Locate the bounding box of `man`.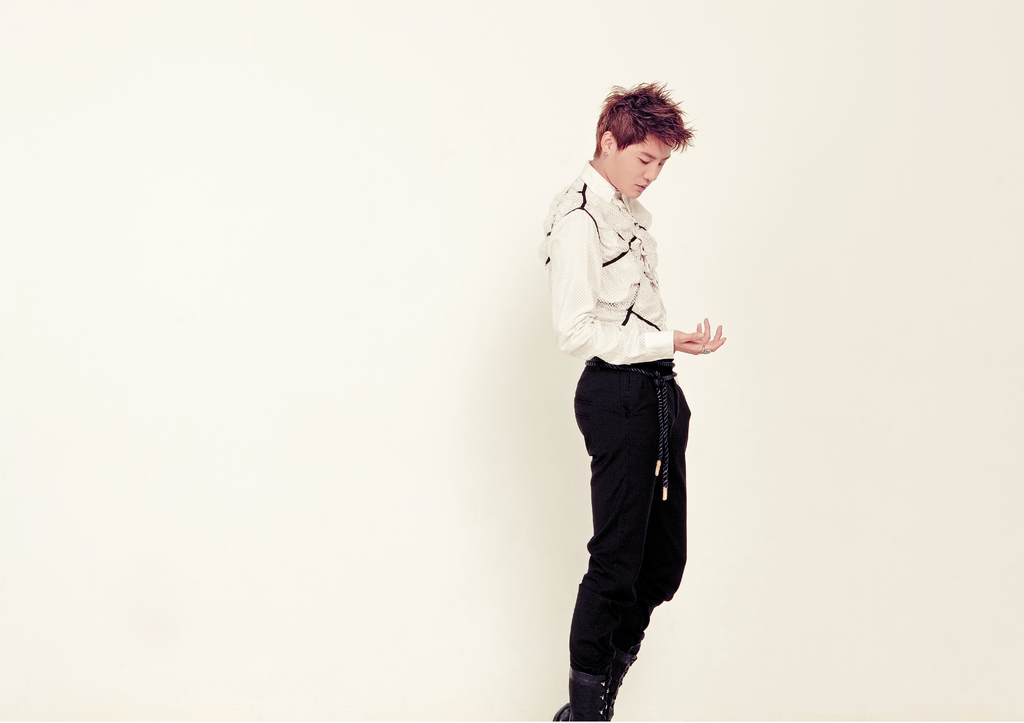
Bounding box: rect(542, 86, 724, 722).
